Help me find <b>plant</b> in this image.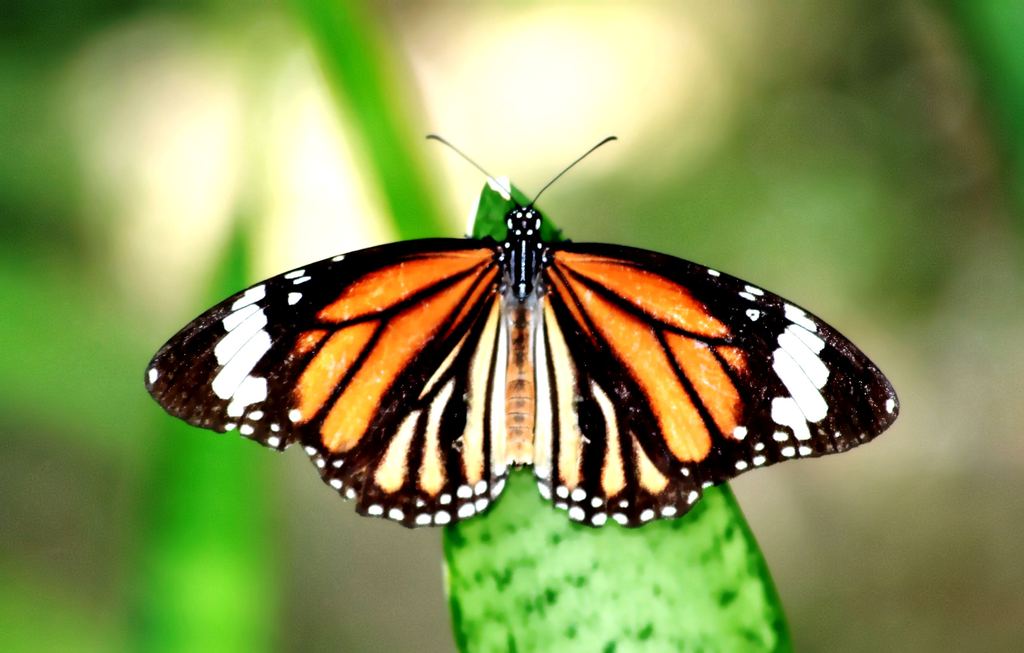
Found it: [134,0,796,652].
